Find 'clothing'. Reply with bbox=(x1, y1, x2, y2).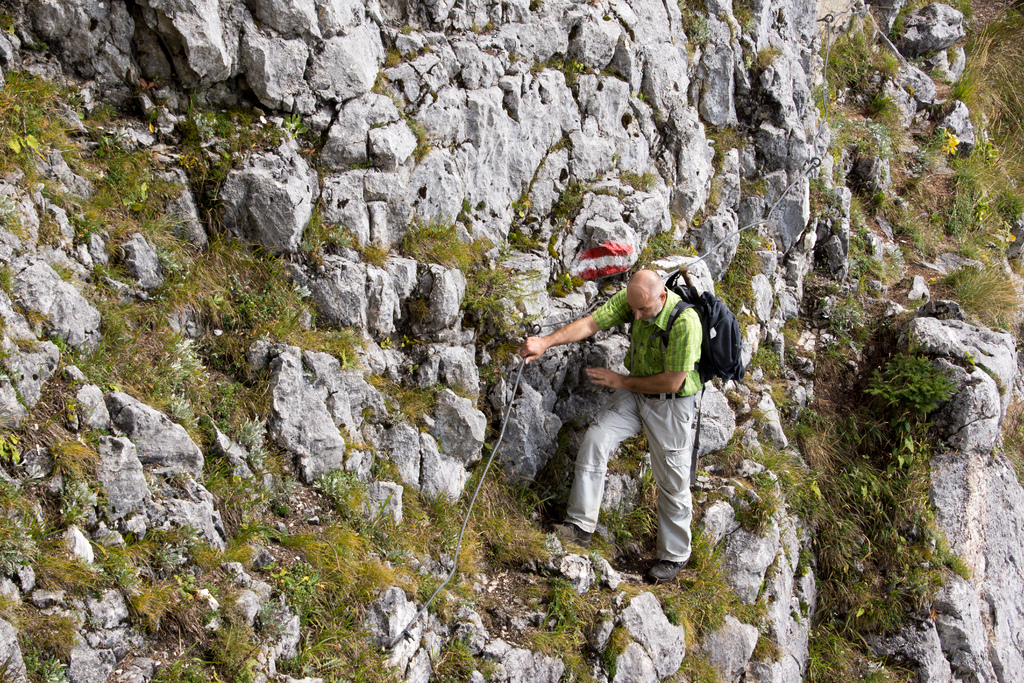
bbox=(553, 302, 720, 549).
